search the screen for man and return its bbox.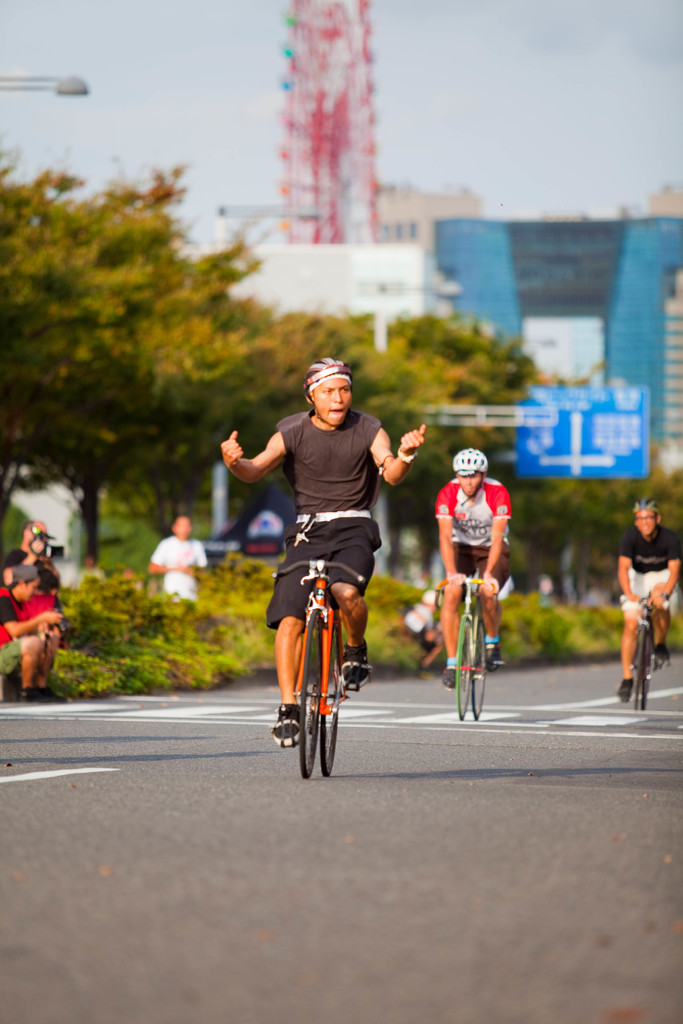
Found: <bbox>143, 522, 198, 631</bbox>.
